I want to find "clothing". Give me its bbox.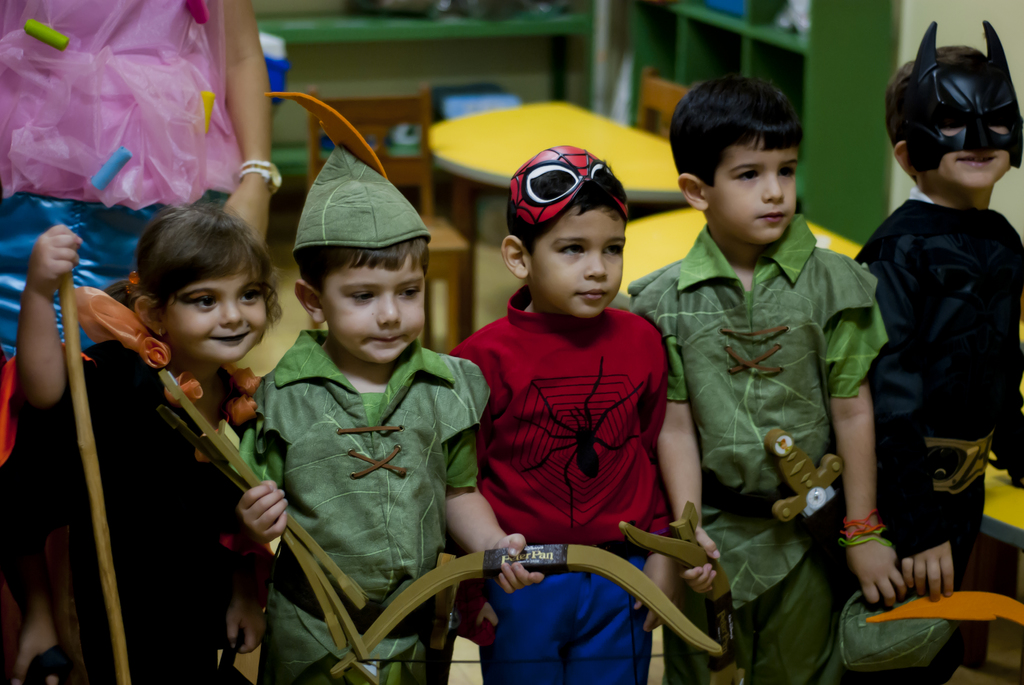
Rect(479, 546, 648, 684).
